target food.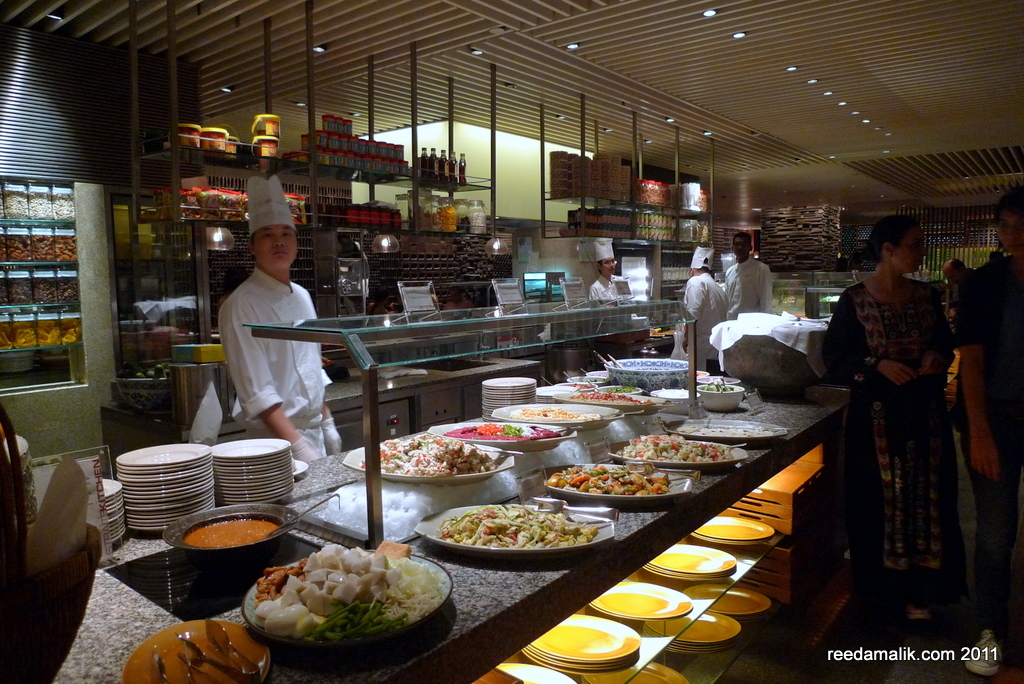
Target region: [438, 501, 599, 549].
